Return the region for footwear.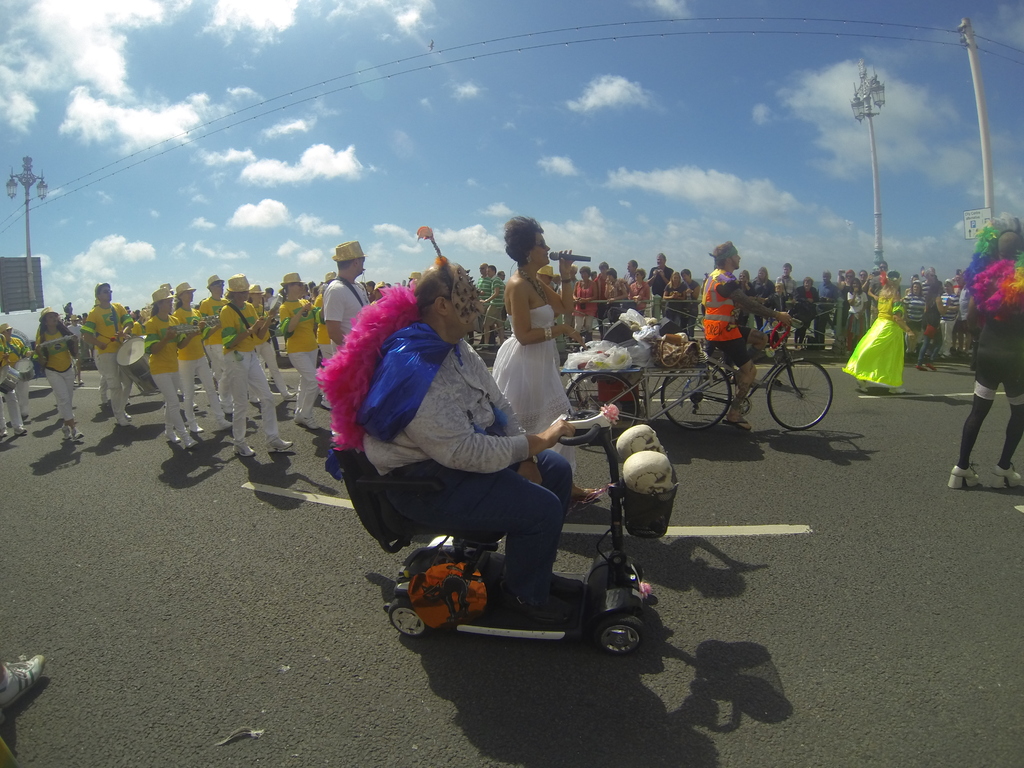
1/657/41/710.
